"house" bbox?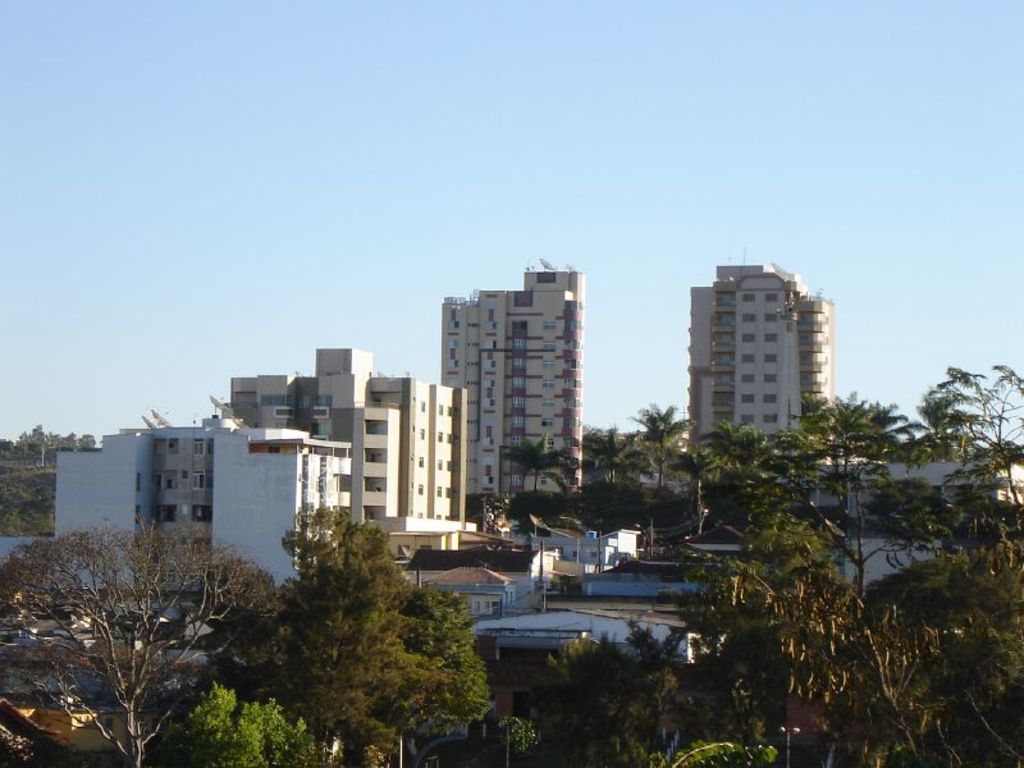
93:399:310:570
